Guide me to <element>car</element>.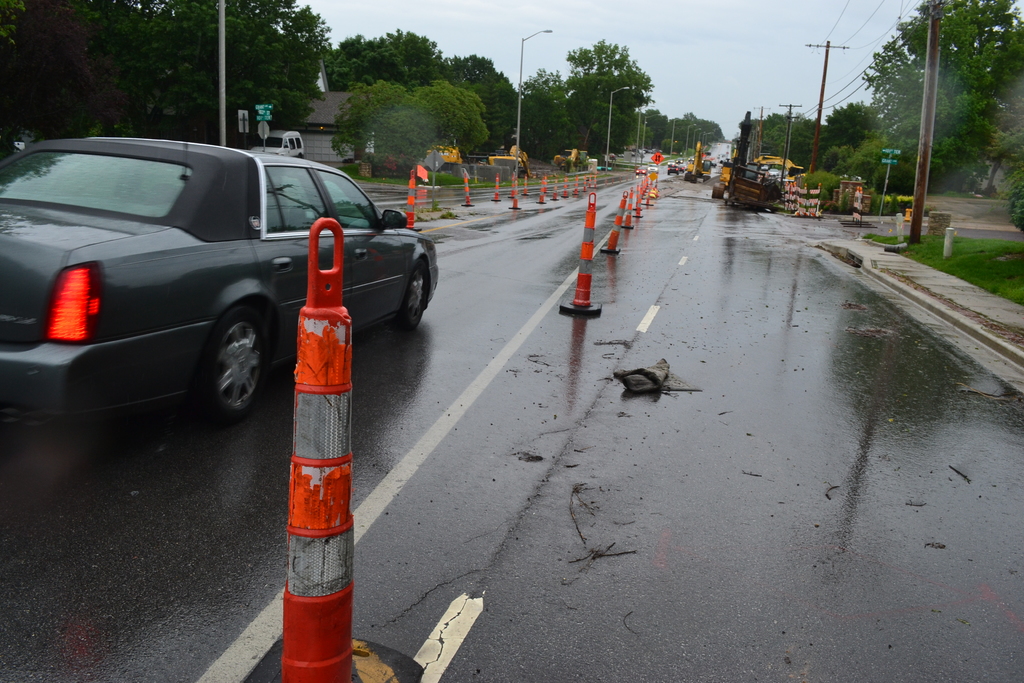
Guidance: pyautogui.locateOnScreen(668, 161, 677, 174).
